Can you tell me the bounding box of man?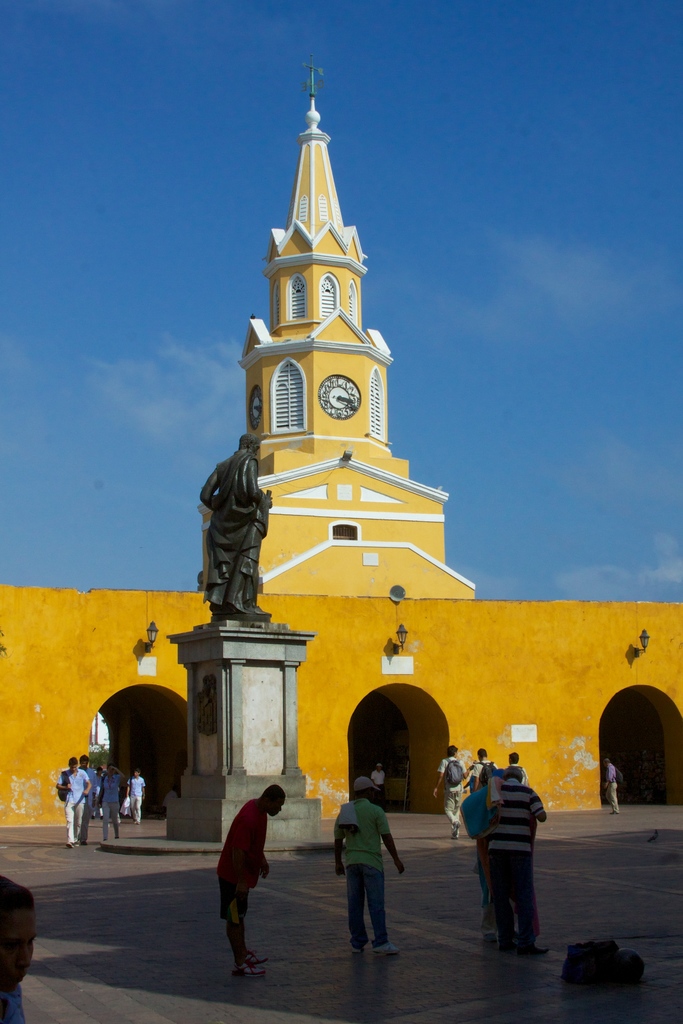
left=52, top=749, right=92, bottom=847.
